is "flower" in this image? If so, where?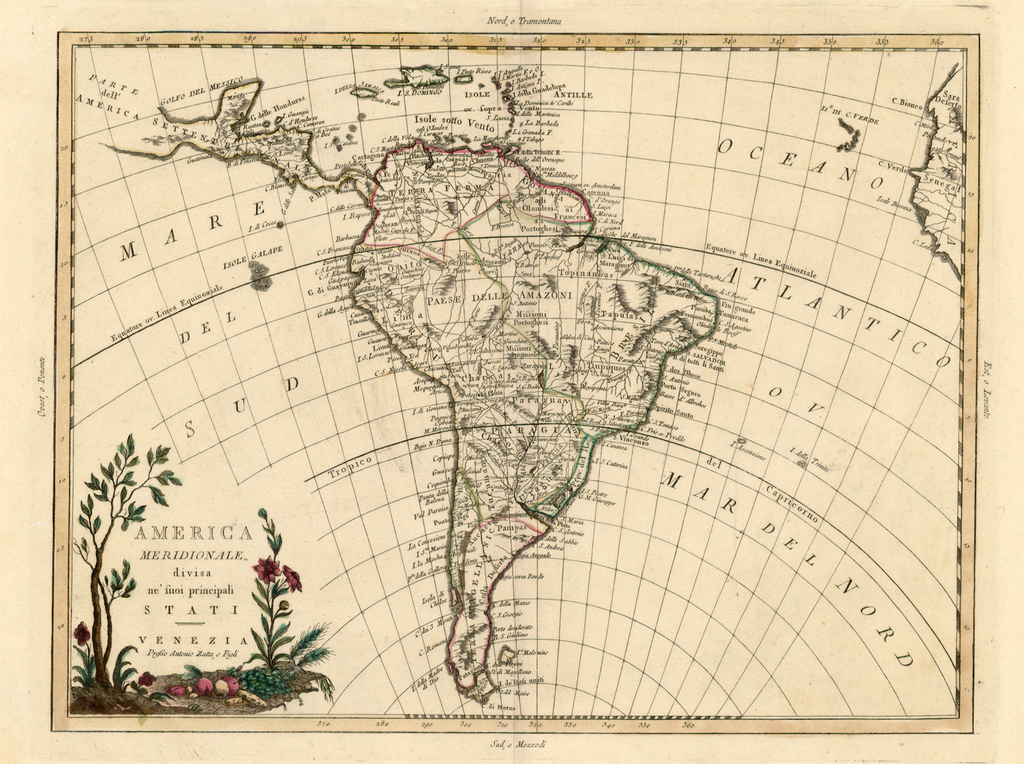
Yes, at crop(279, 561, 304, 592).
